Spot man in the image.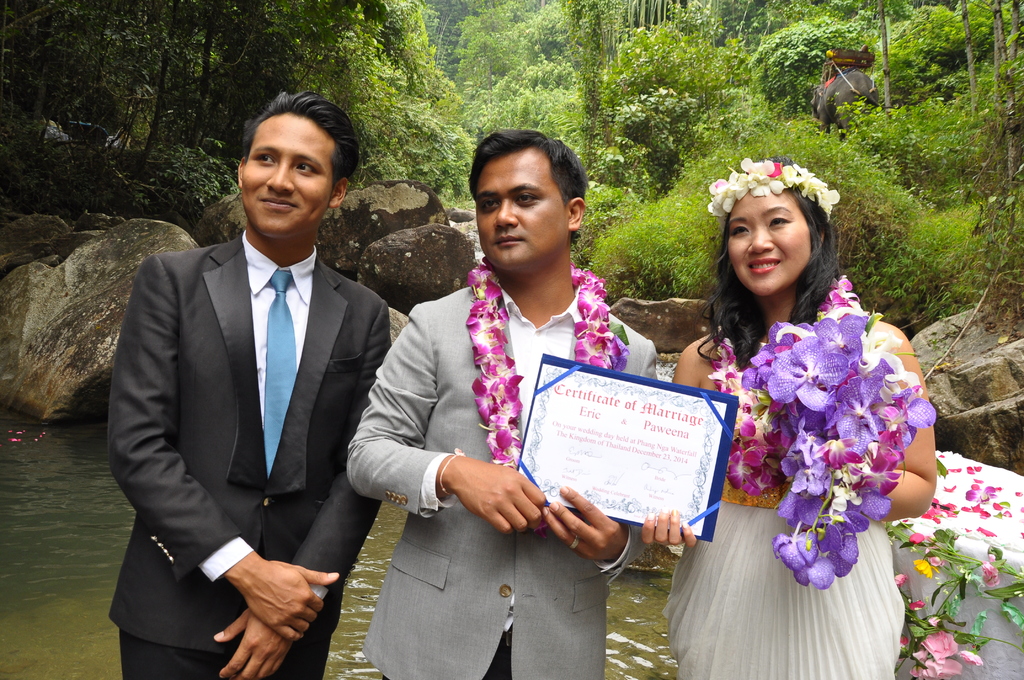
man found at (345, 127, 648, 679).
